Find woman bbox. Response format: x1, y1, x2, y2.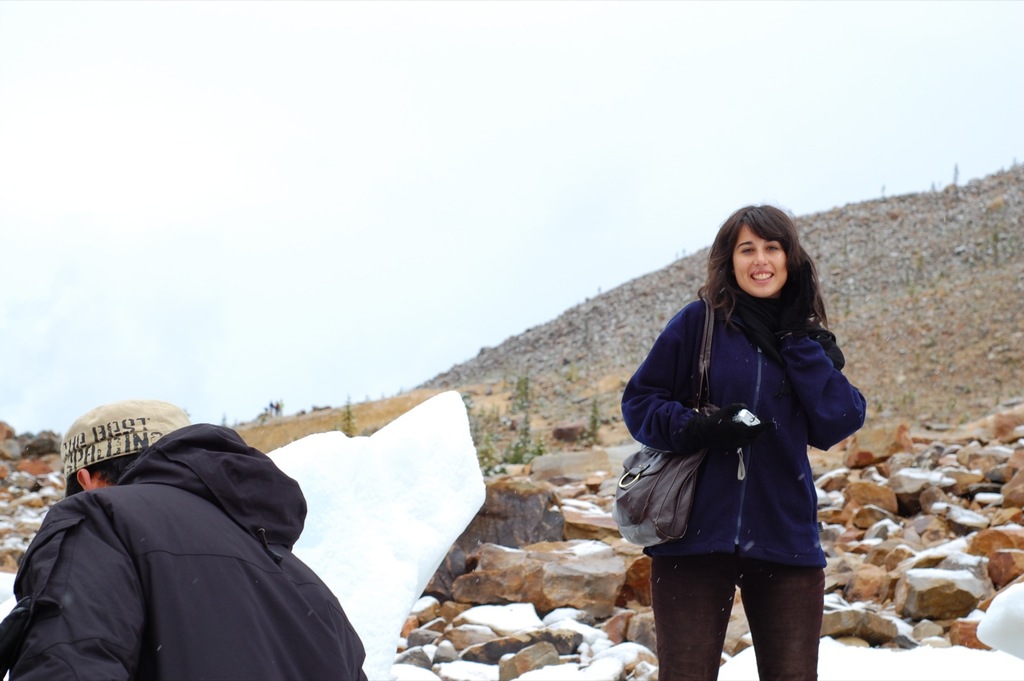
621, 202, 870, 680.
